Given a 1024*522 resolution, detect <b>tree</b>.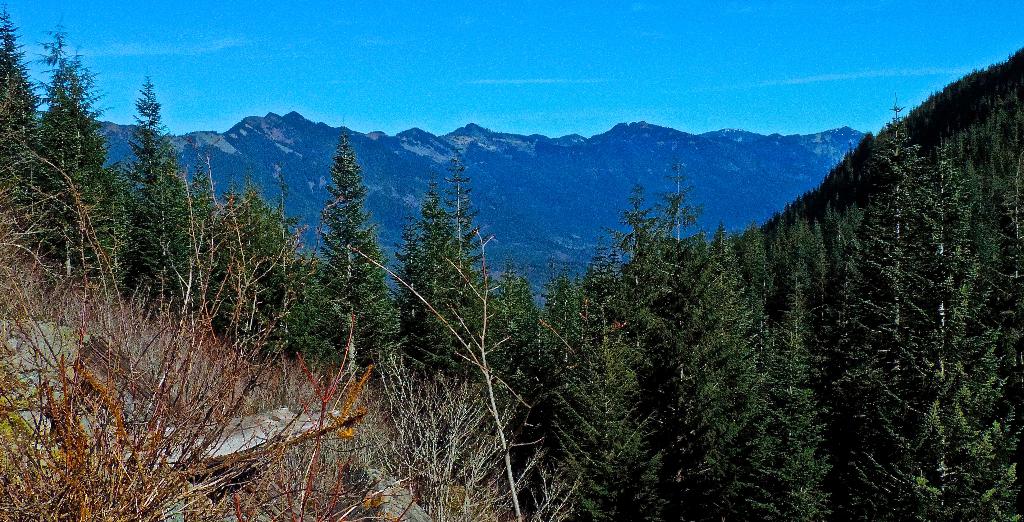
Rect(951, 206, 1017, 518).
